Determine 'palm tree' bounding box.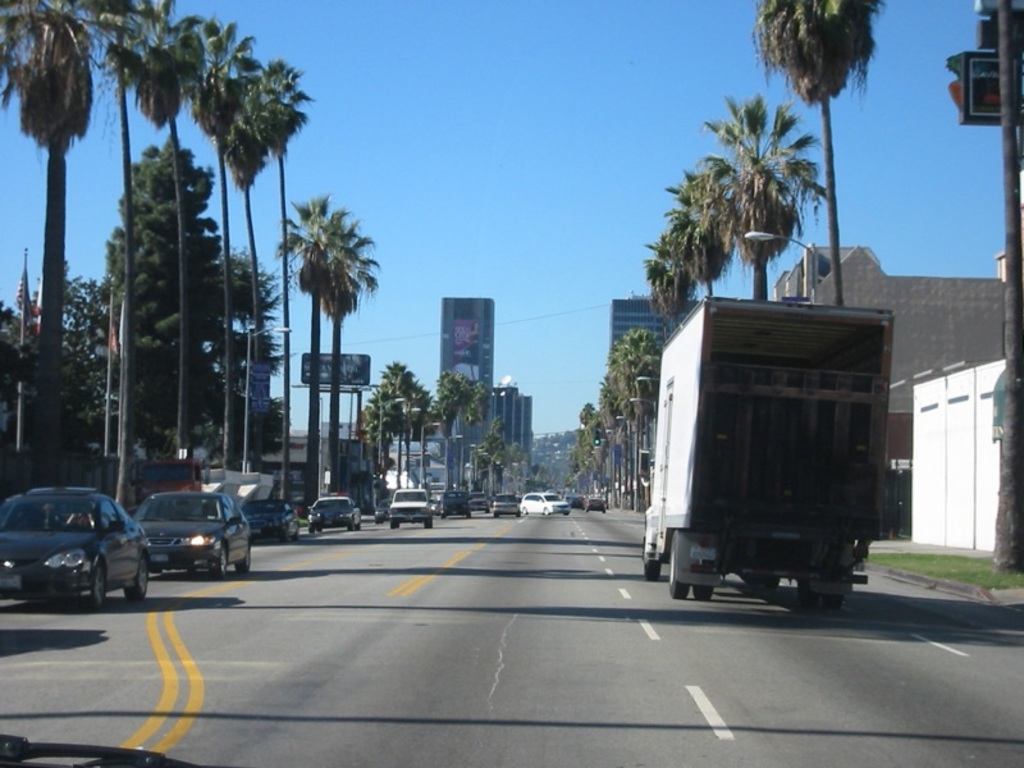
Determined: [646, 227, 700, 340].
